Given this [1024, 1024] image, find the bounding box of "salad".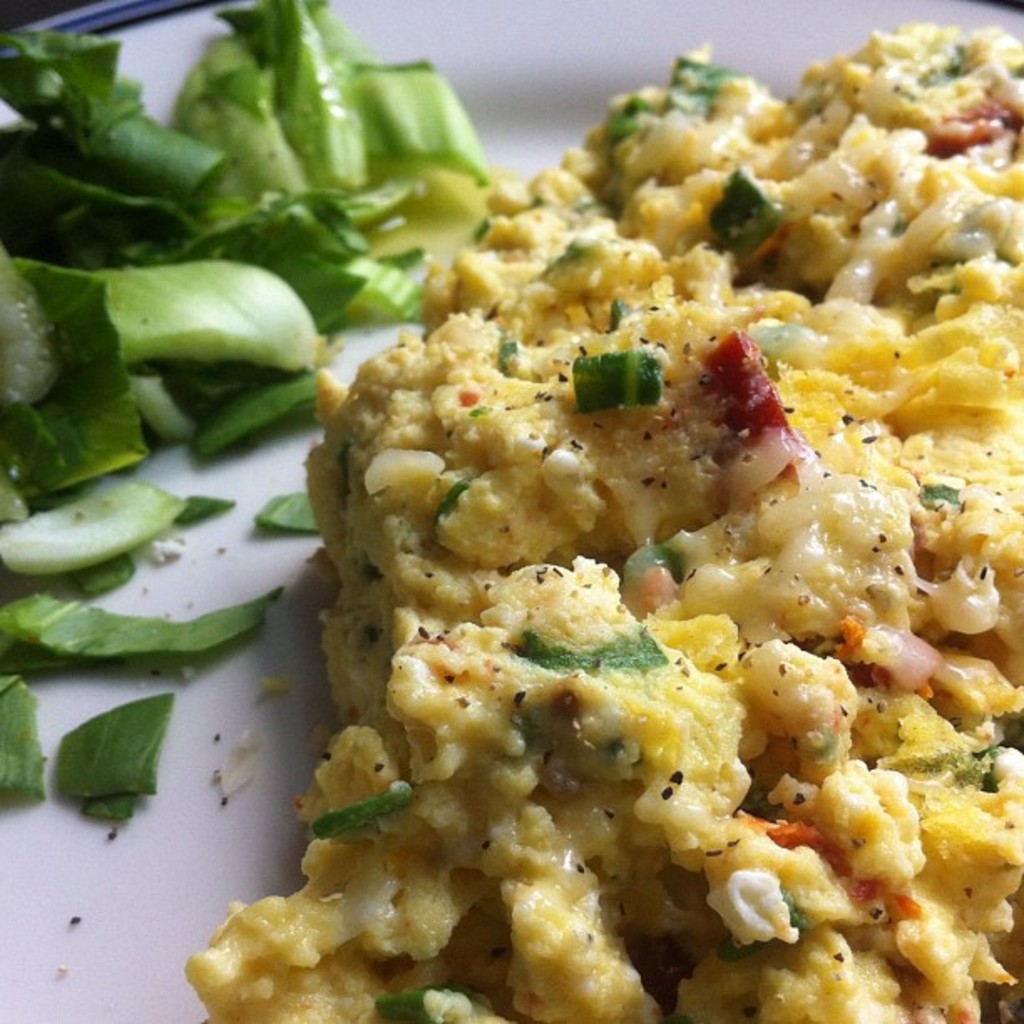
detection(0, 0, 1022, 1022).
